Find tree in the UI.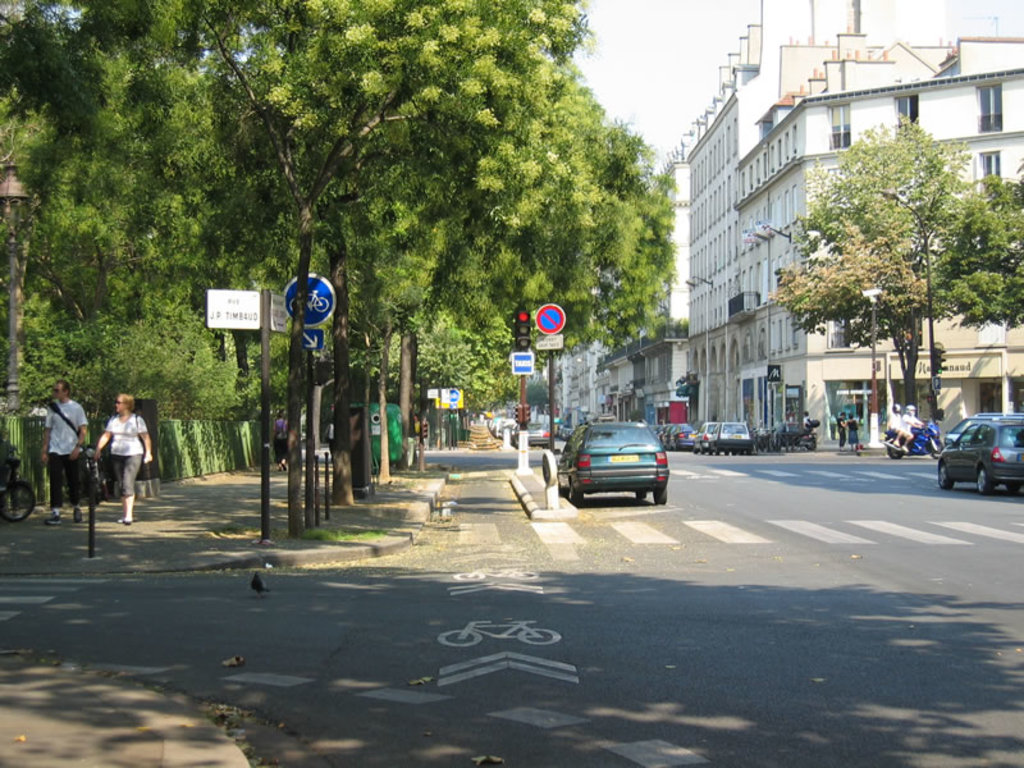
UI element at box=[771, 177, 911, 444].
